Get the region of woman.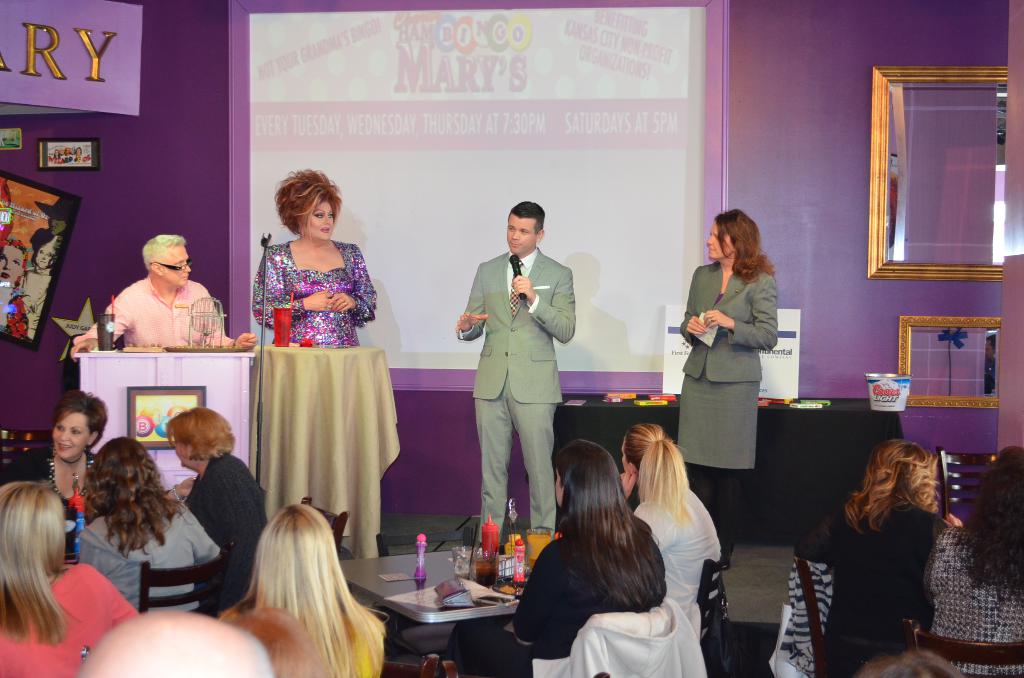
select_region(229, 501, 391, 677).
